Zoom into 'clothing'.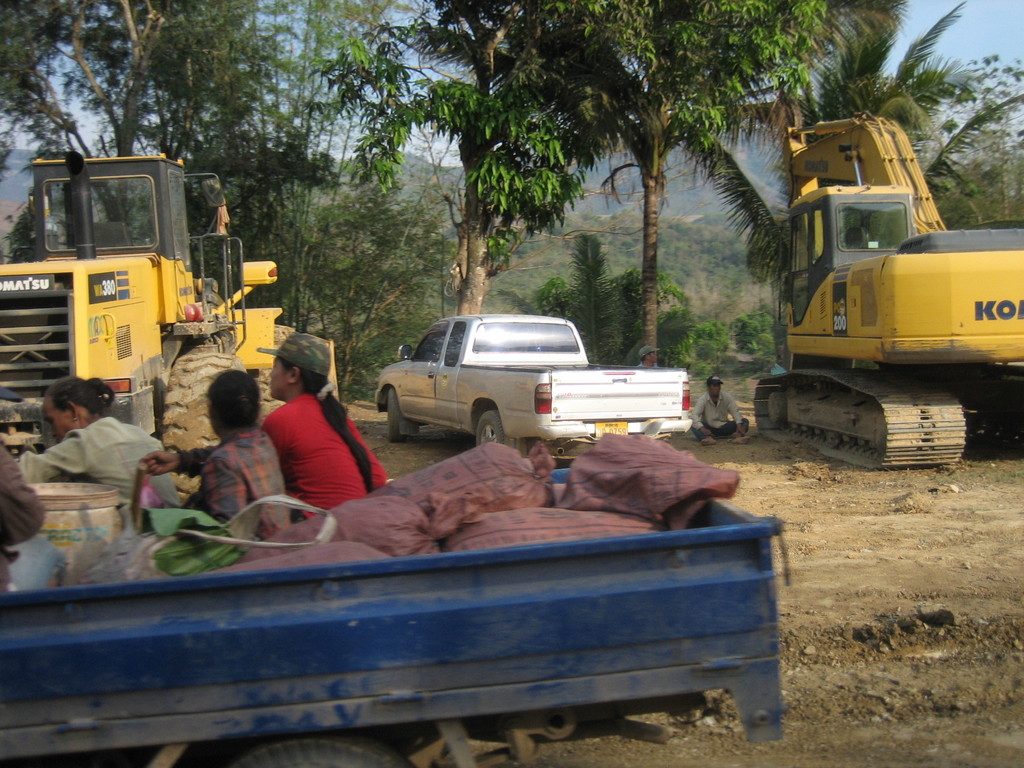
Zoom target: Rect(16, 414, 181, 524).
